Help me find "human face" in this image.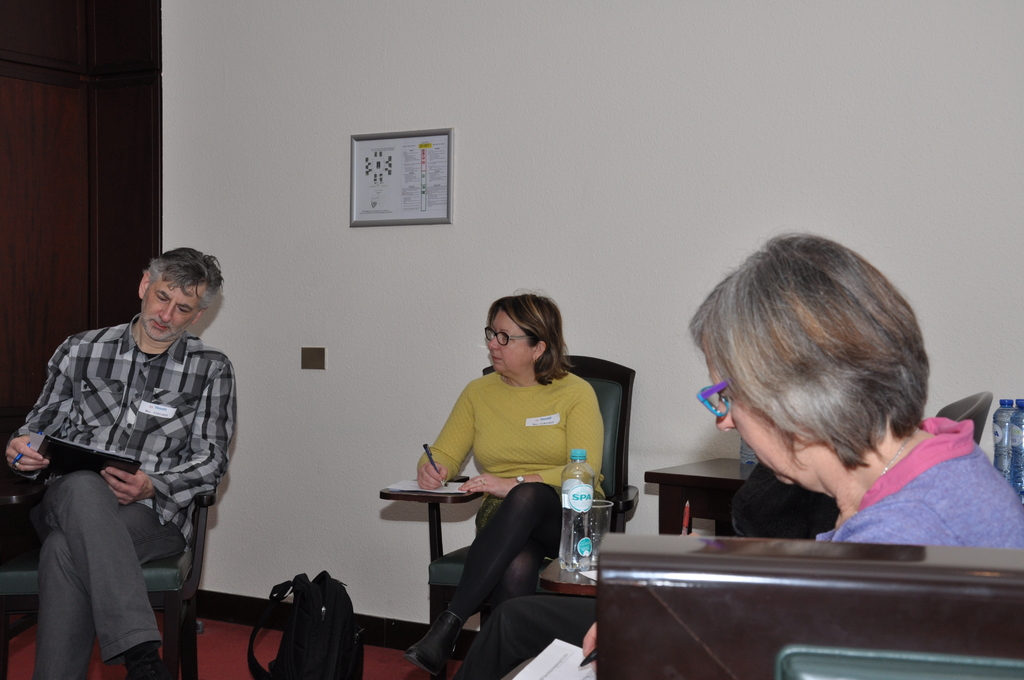
Found it: 703, 339, 824, 488.
